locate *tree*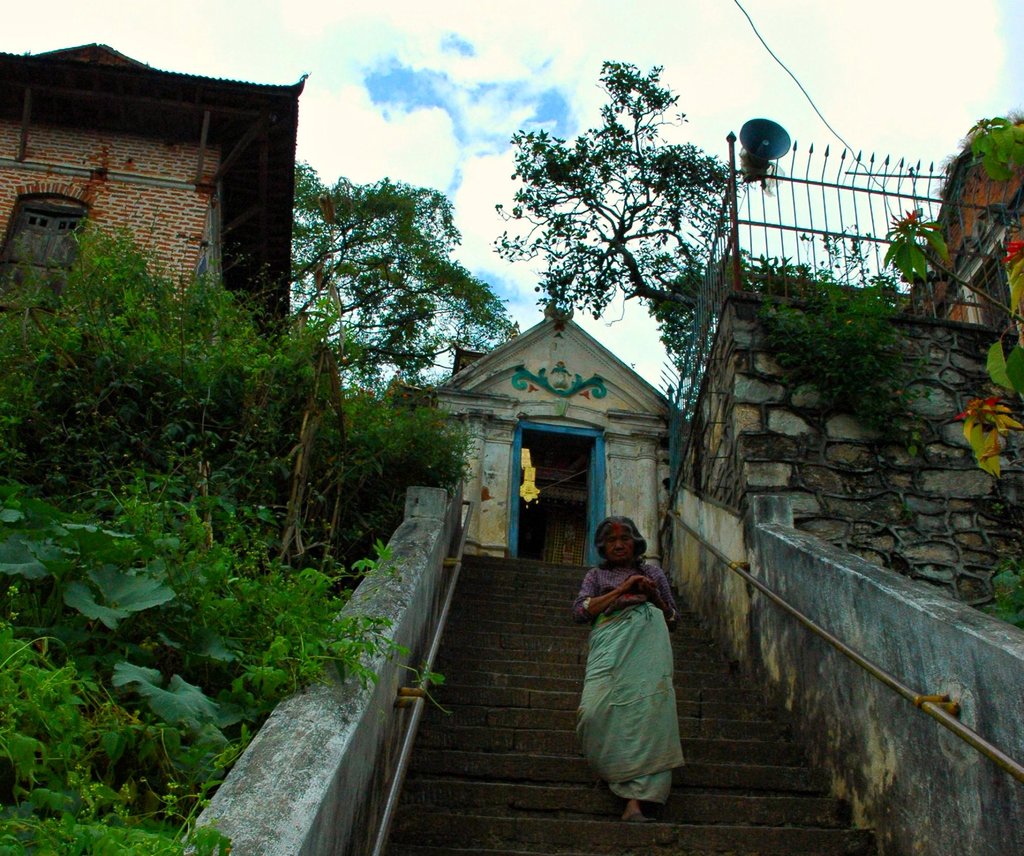
{"left": 262, "top": 161, "right": 531, "bottom": 570}
